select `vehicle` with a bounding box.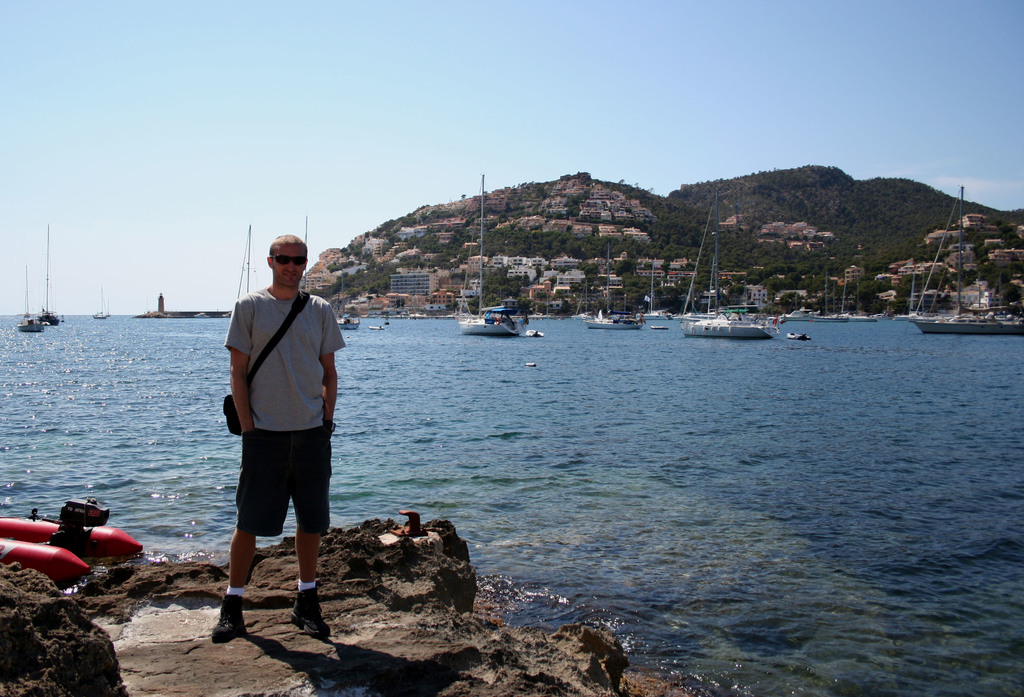
rect(457, 170, 533, 337).
